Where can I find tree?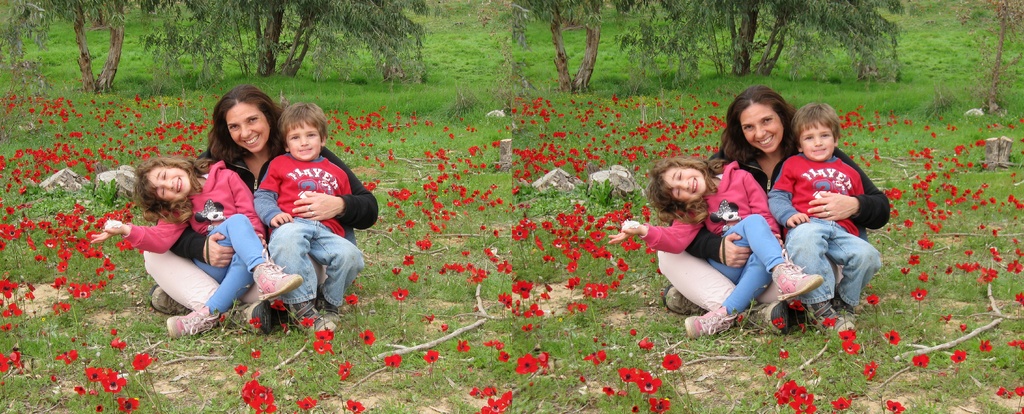
You can find it at select_region(943, 0, 1023, 121).
